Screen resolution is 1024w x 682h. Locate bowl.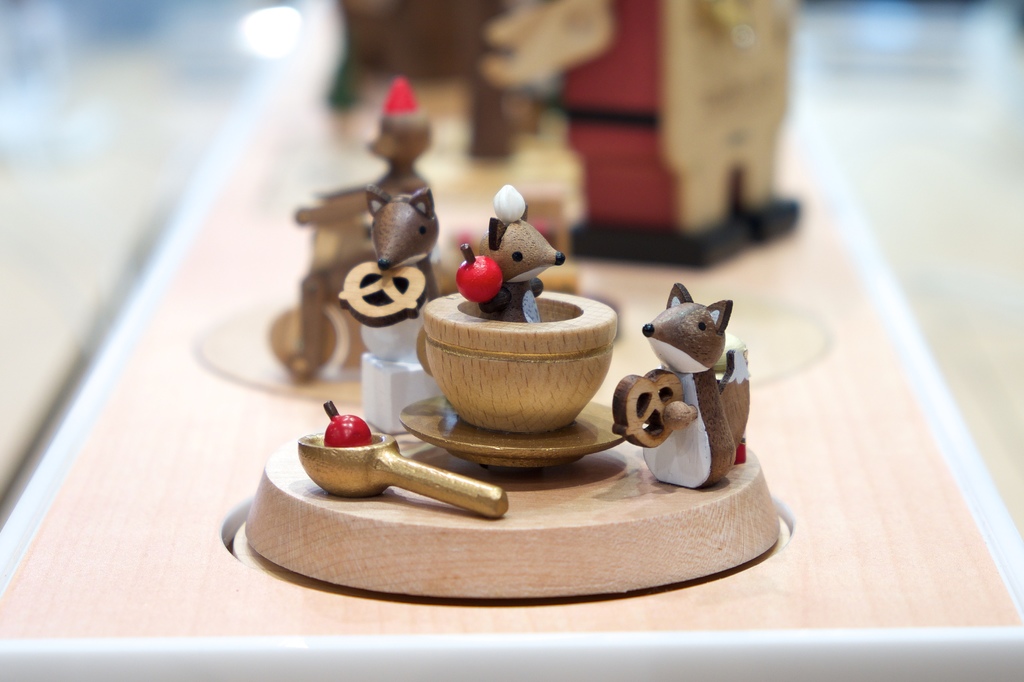
[left=407, top=287, right=611, bottom=447].
